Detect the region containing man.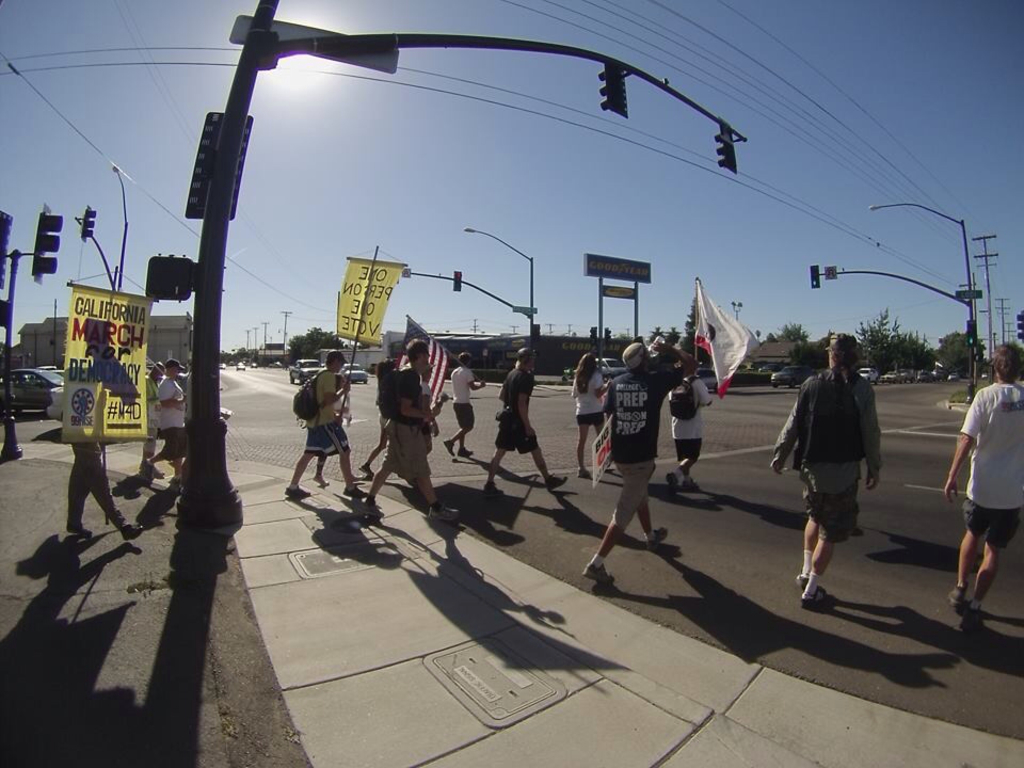
[left=290, top=353, right=367, bottom=500].
